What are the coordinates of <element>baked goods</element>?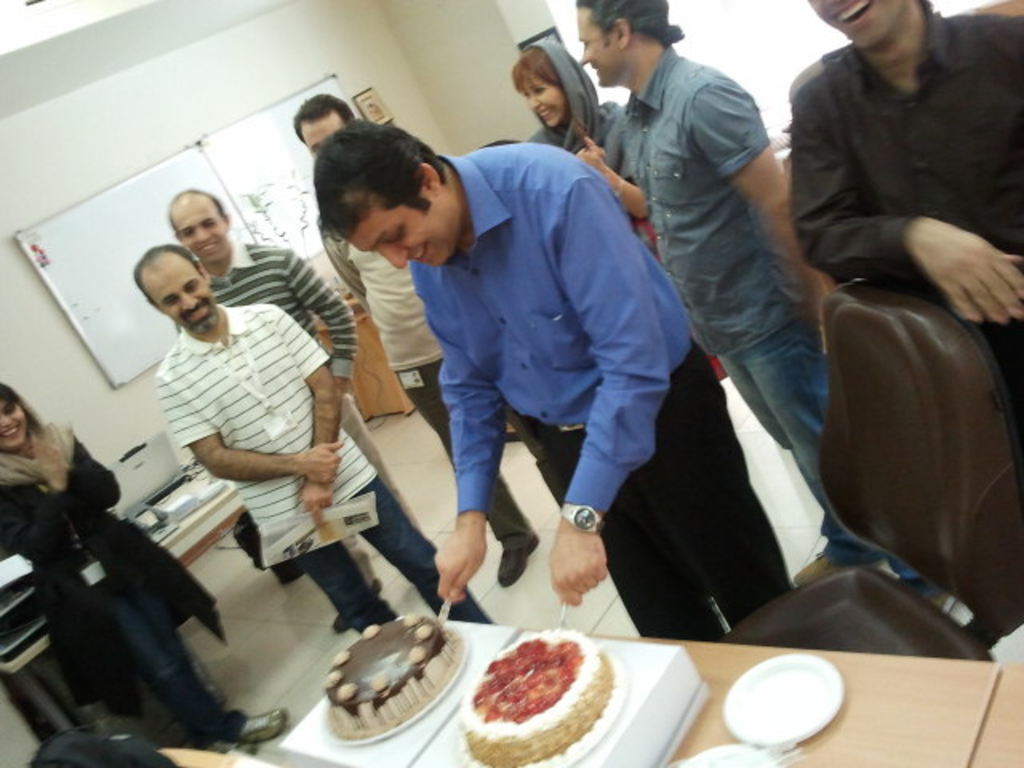
<box>462,627,634,762</box>.
